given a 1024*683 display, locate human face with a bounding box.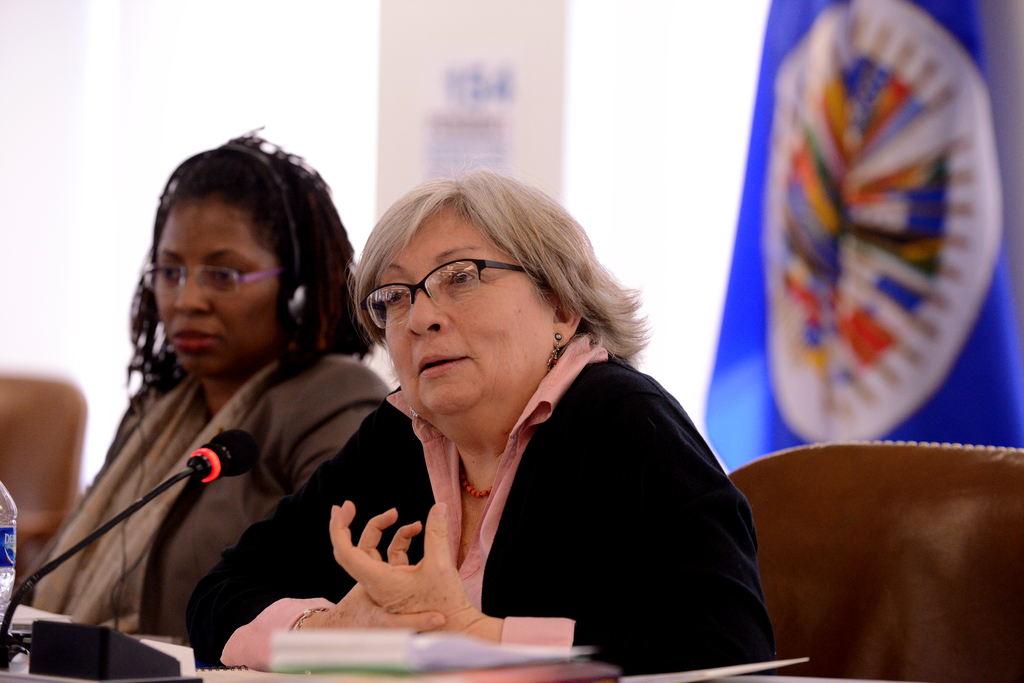
Located: <region>378, 199, 555, 434</region>.
